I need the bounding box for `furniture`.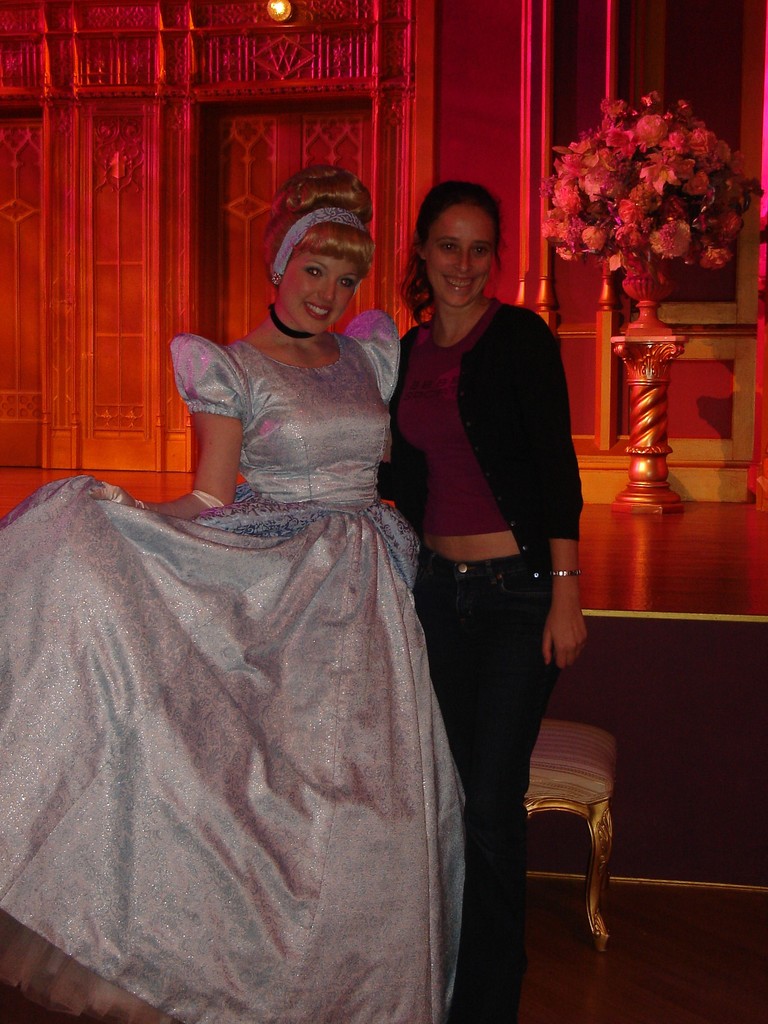
Here it is: bbox=[524, 714, 612, 945].
